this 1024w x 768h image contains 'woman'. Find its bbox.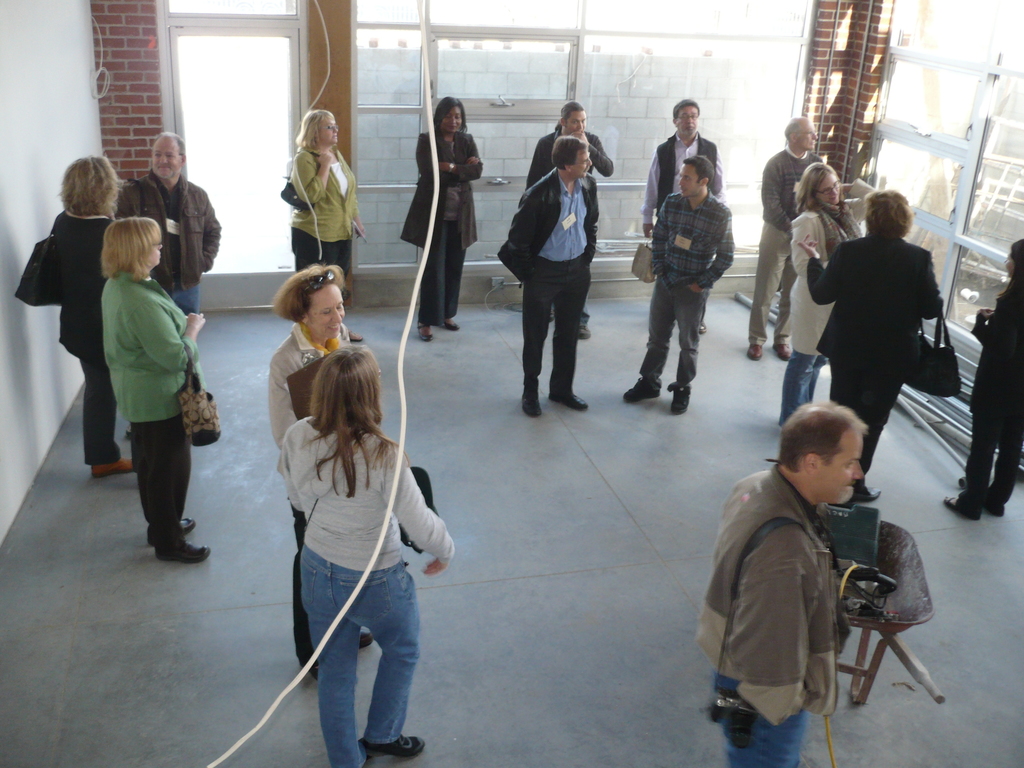
397, 95, 485, 337.
